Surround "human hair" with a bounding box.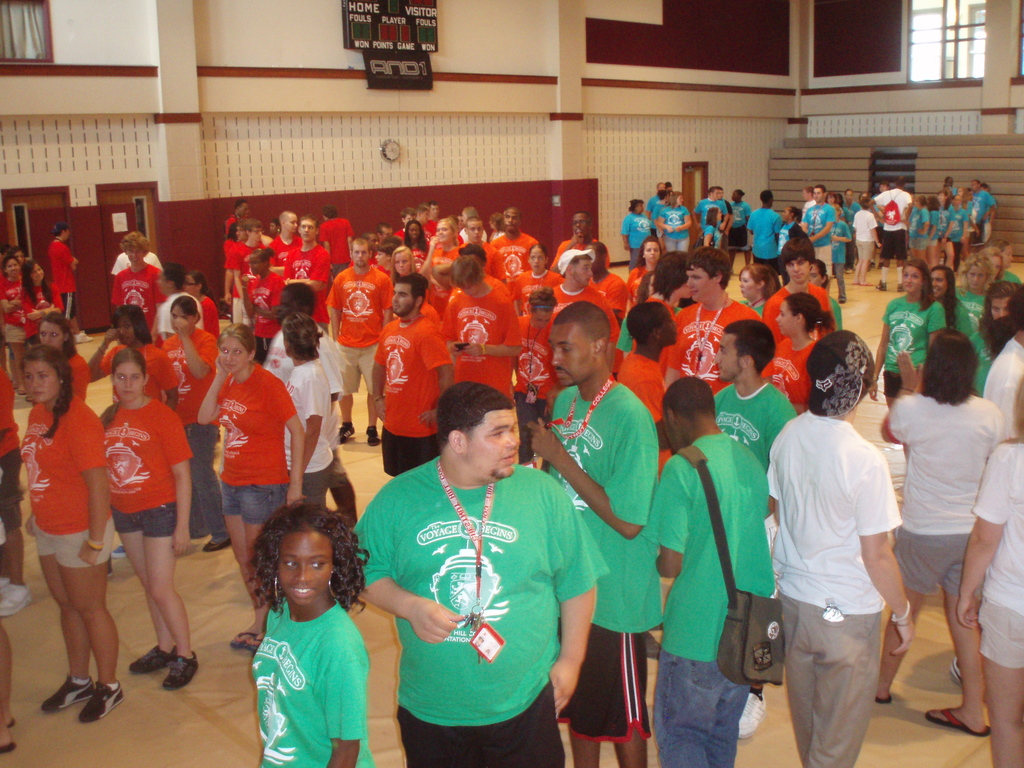
(97,348,149,435).
